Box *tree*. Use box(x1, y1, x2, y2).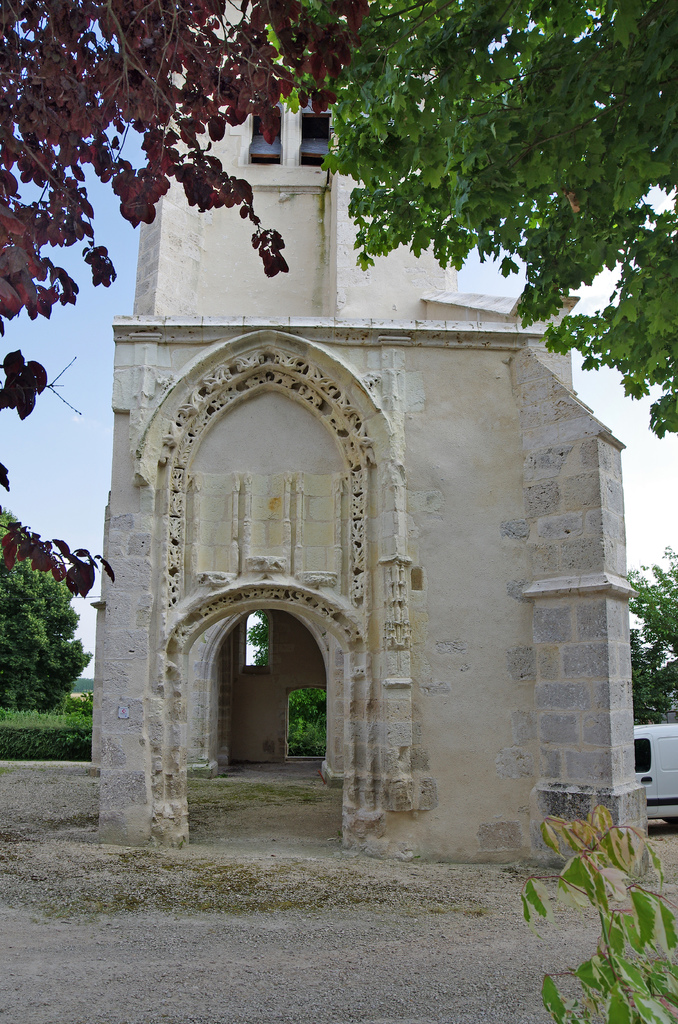
box(0, 0, 363, 602).
